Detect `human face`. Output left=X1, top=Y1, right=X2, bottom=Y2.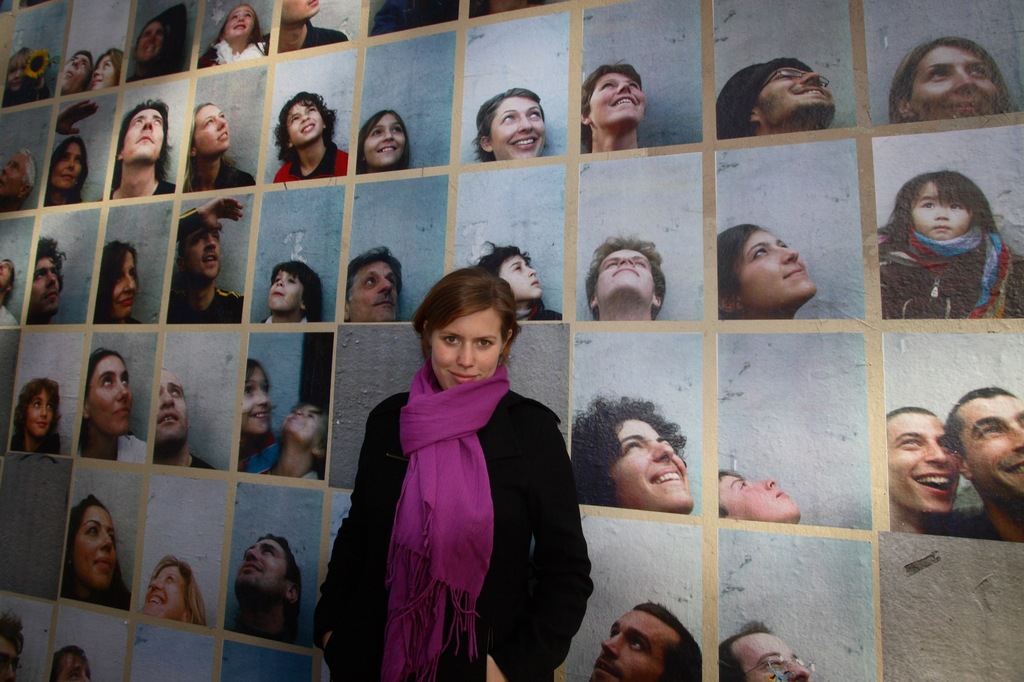
left=349, top=258, right=401, bottom=321.
